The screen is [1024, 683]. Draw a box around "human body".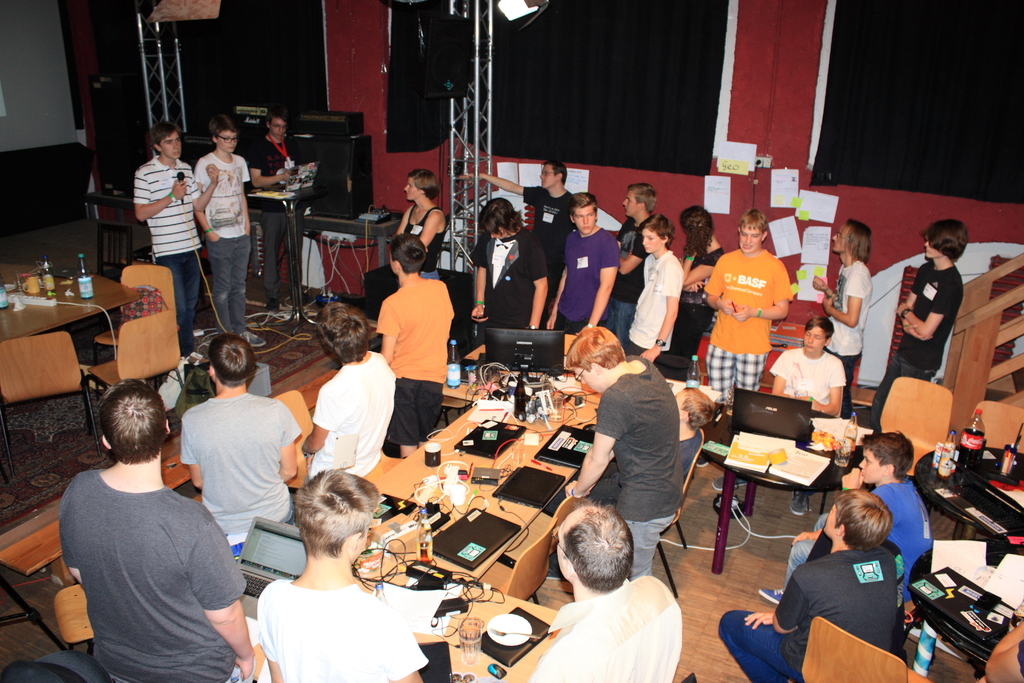
box(459, 173, 569, 226).
